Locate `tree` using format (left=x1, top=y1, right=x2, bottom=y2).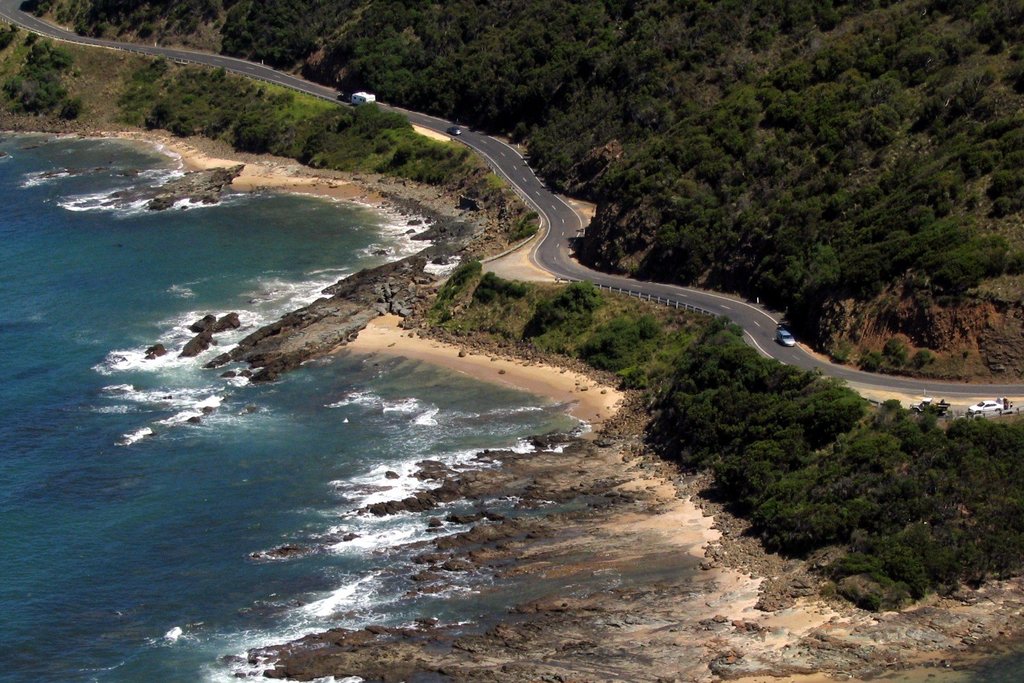
(left=473, top=271, right=527, bottom=305).
